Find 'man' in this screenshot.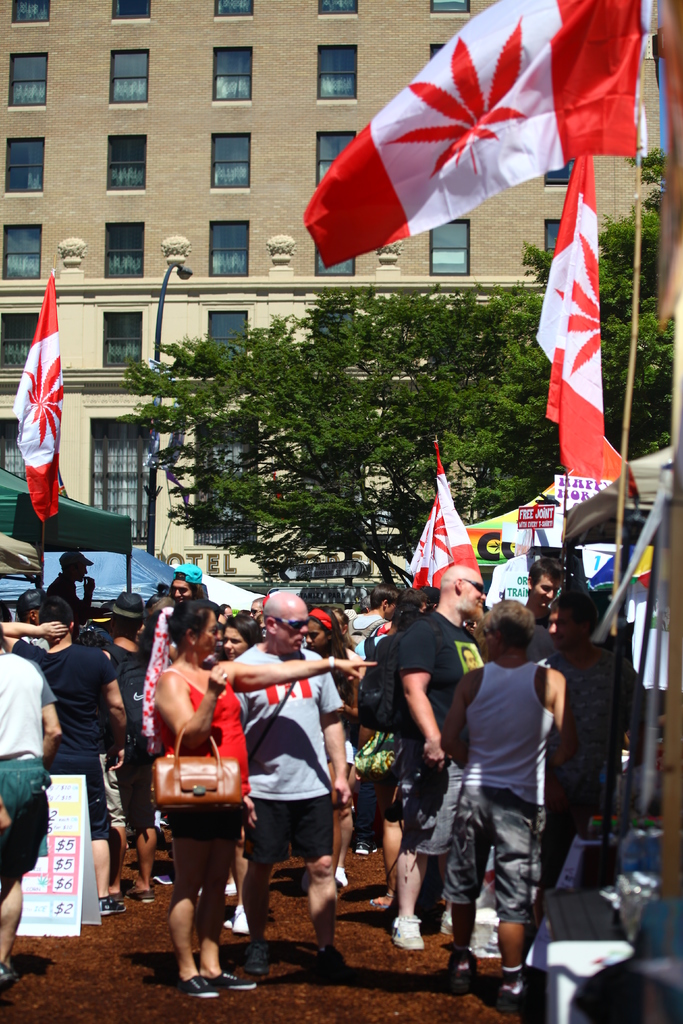
The bounding box for 'man' is 396 566 489 949.
